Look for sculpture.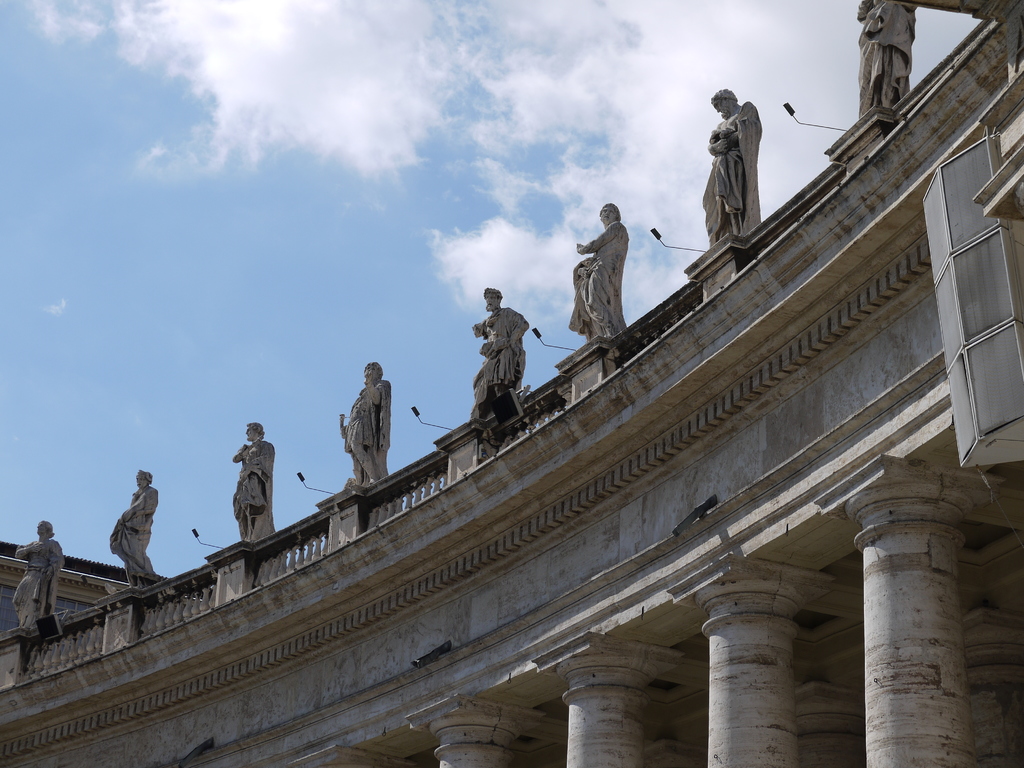
Found: box=[854, 0, 915, 122].
